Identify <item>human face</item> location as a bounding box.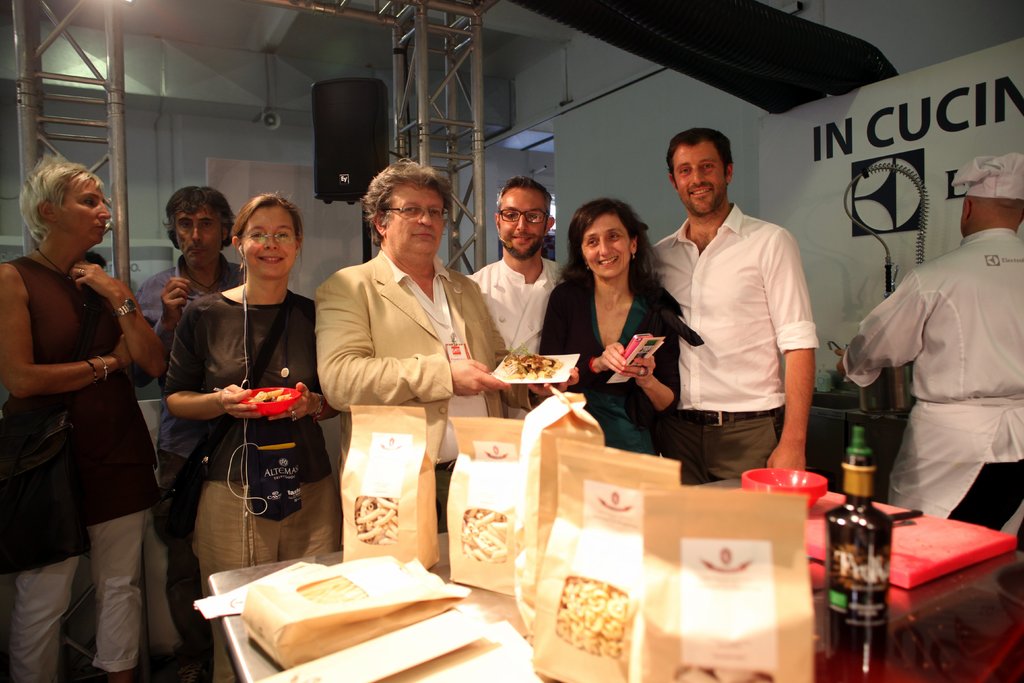
bbox(499, 190, 547, 258).
